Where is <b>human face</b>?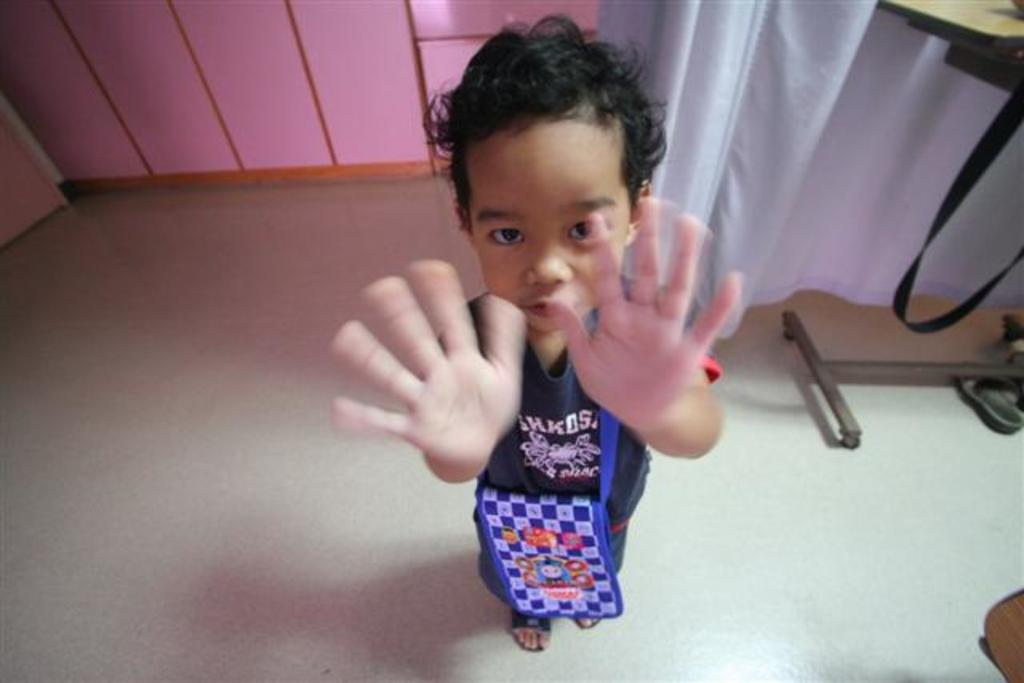
locate(466, 115, 632, 333).
